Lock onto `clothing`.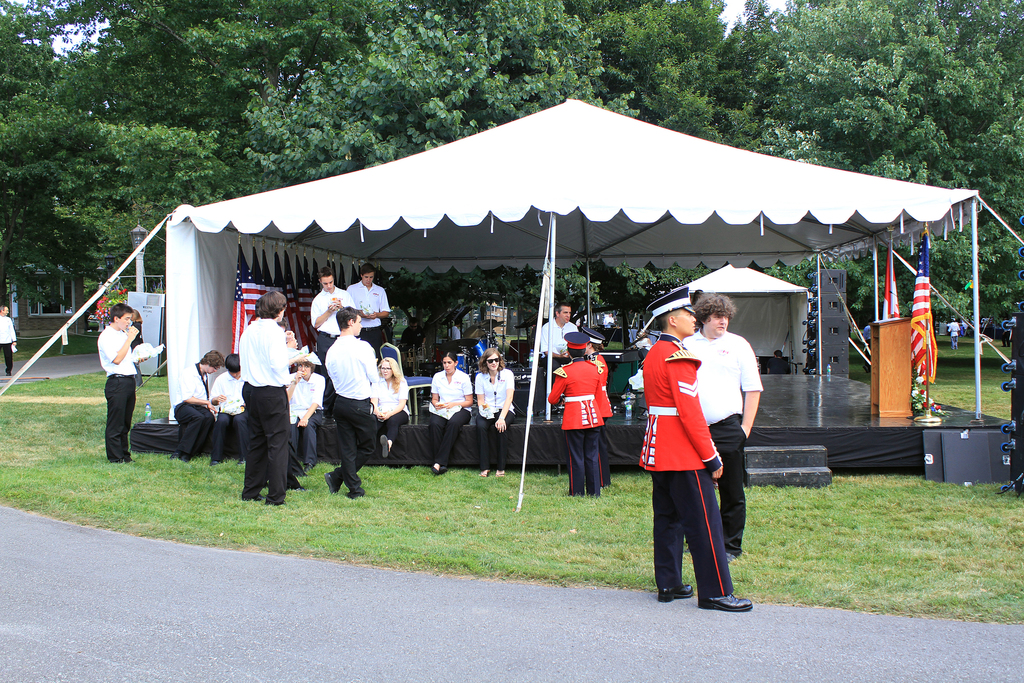
Locked: 545:348:604:495.
